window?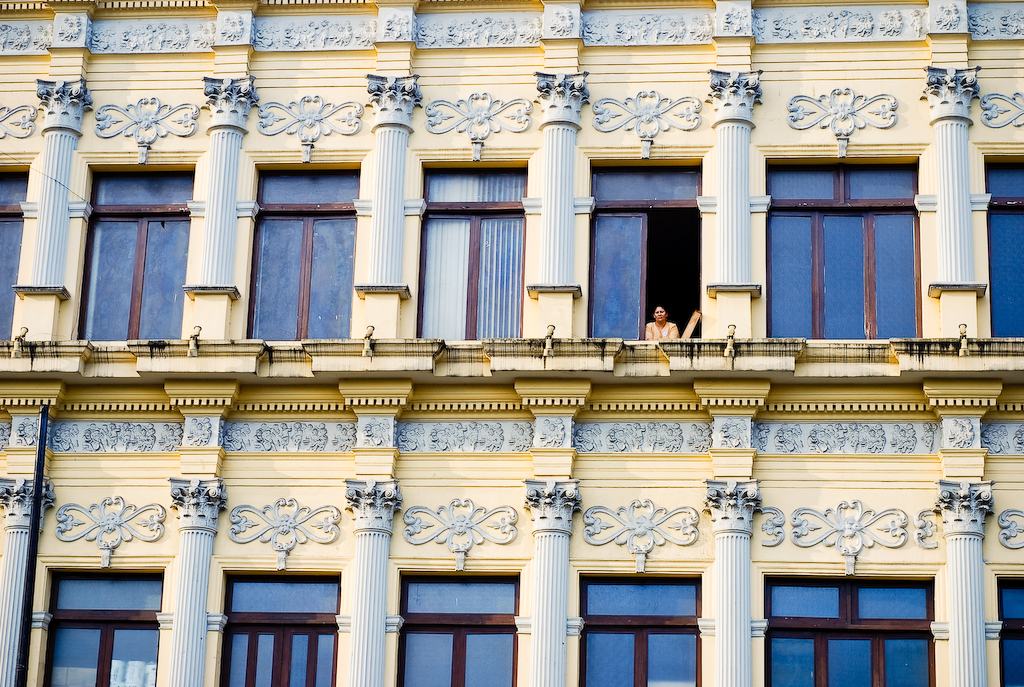
box=[757, 572, 930, 680]
